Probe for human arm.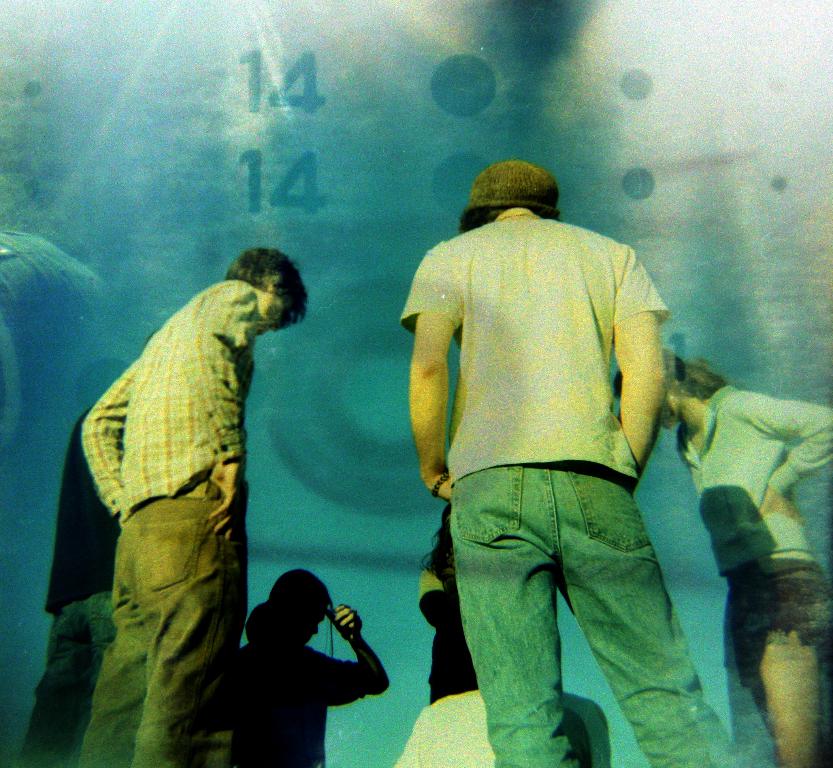
Probe result: x1=75 y1=348 x2=146 y2=525.
